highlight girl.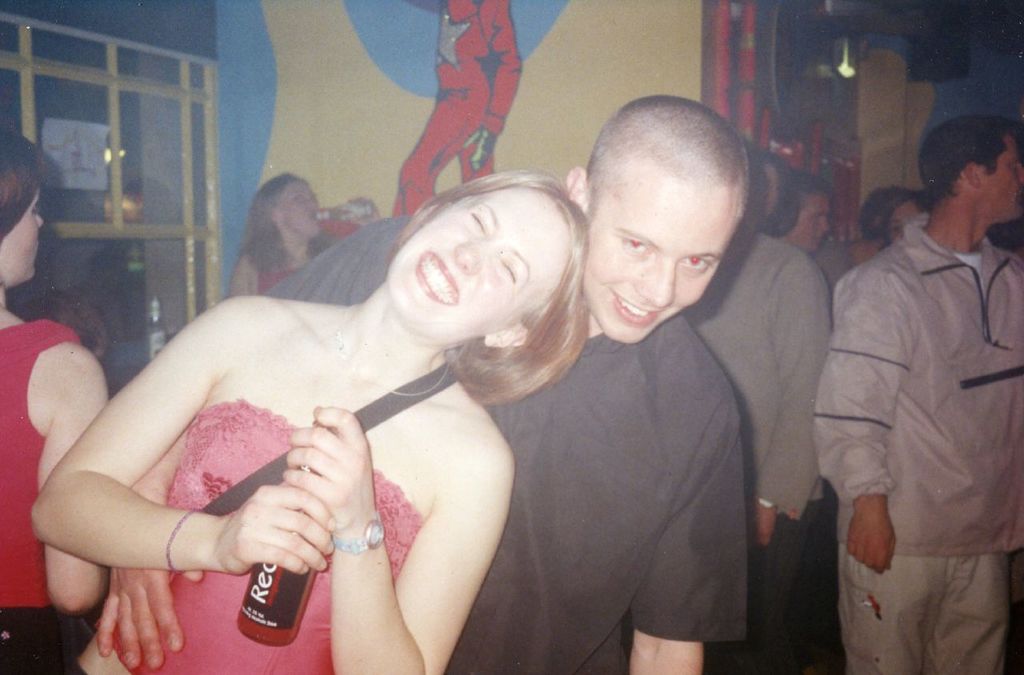
Highlighted region: pyautogui.locateOnScreen(29, 168, 596, 674).
